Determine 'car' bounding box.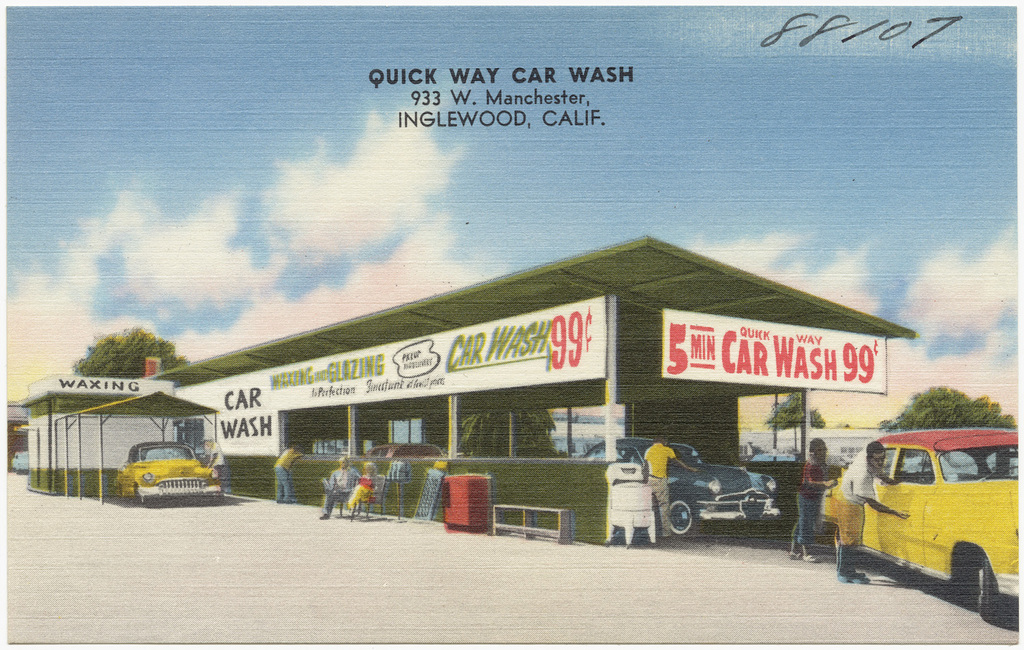
Determined: left=113, top=434, right=225, bottom=504.
